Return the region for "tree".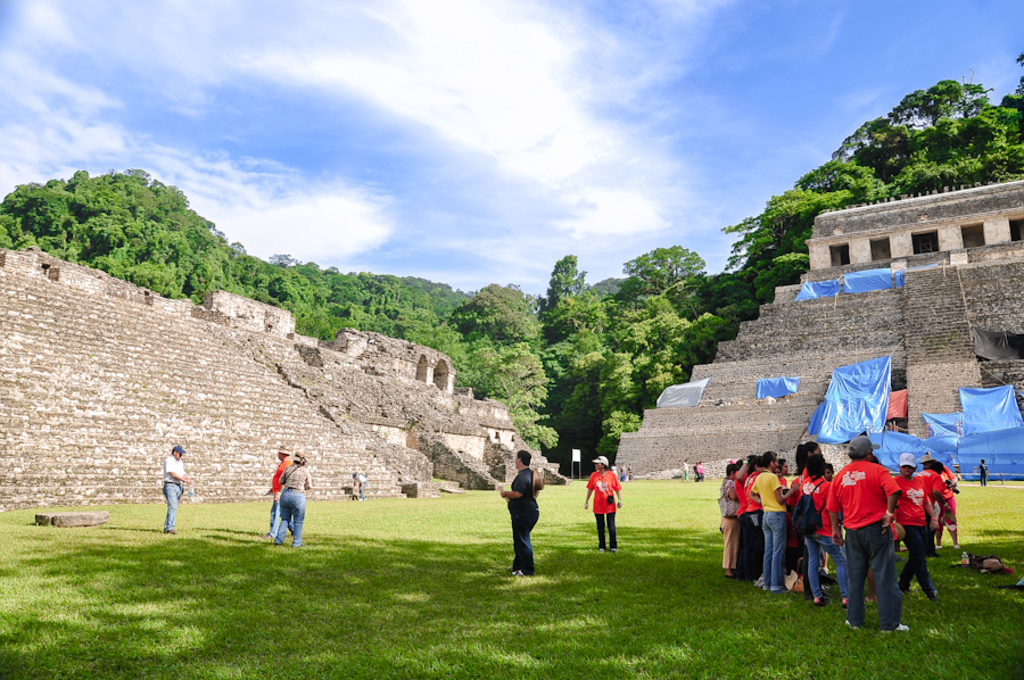
locate(480, 355, 562, 458).
